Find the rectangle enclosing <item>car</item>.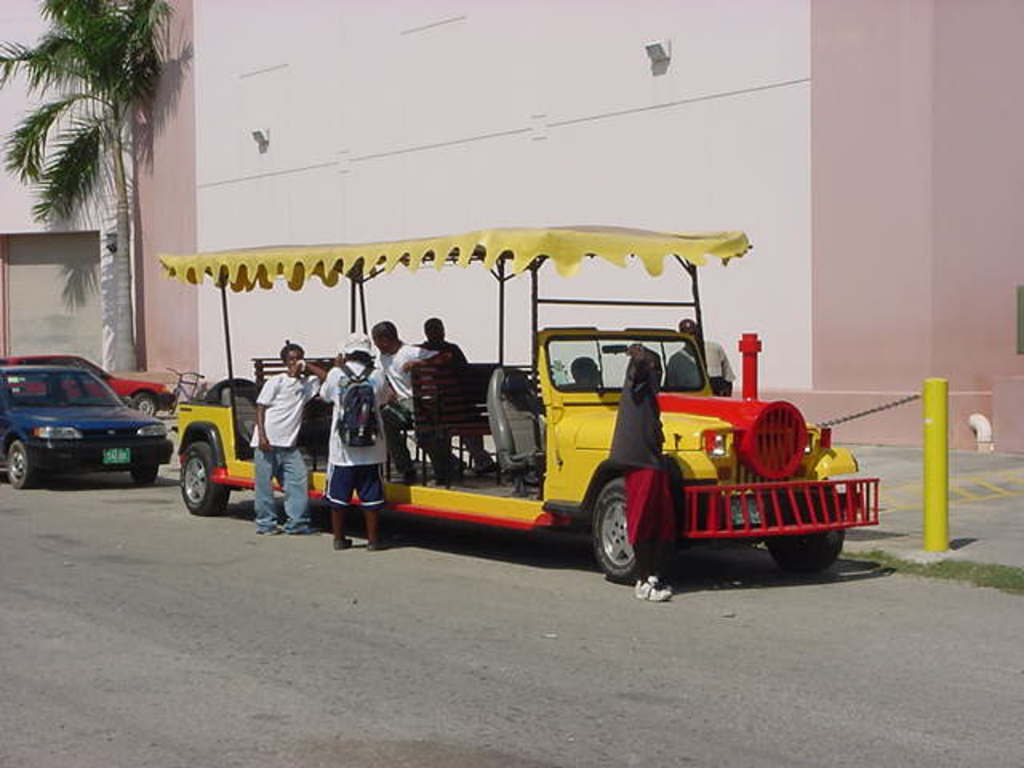
<bbox>0, 350, 179, 416</bbox>.
